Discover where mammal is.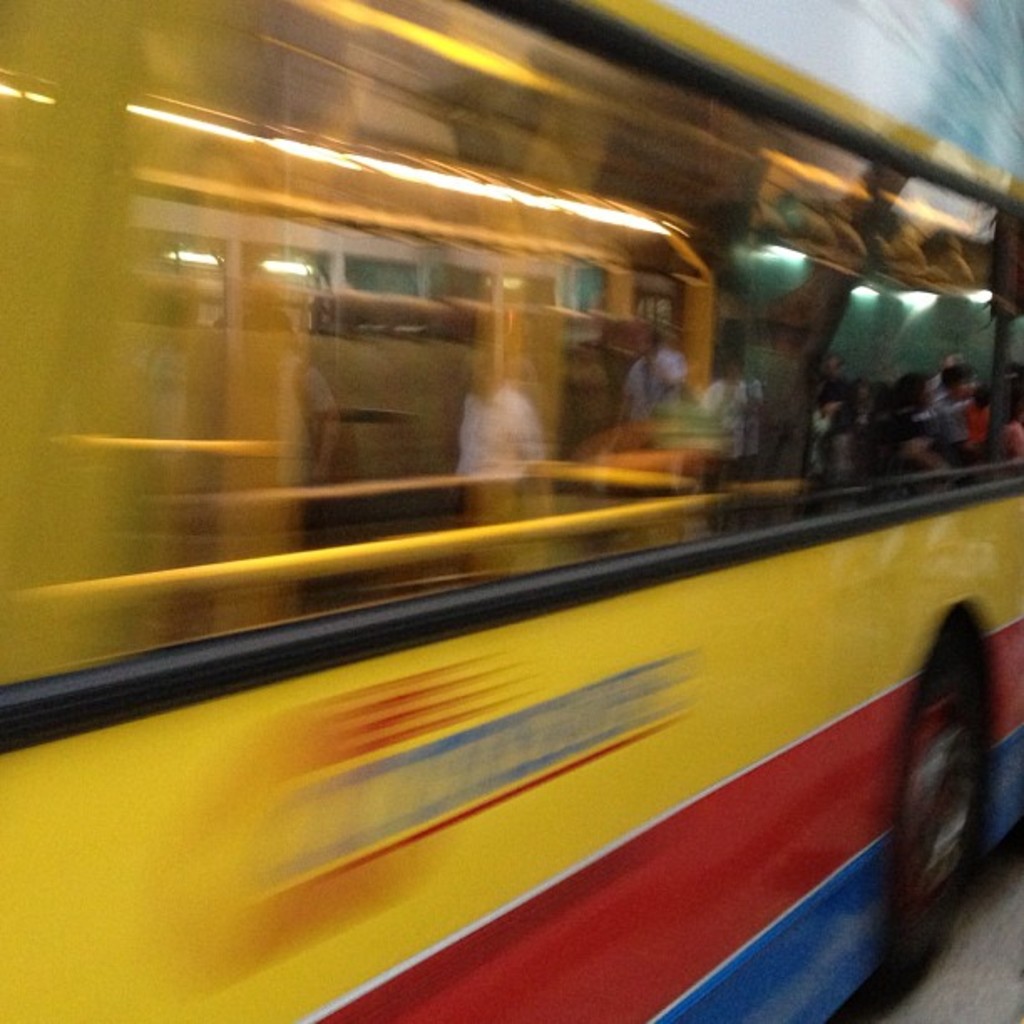
Discovered at bbox=(448, 360, 549, 522).
